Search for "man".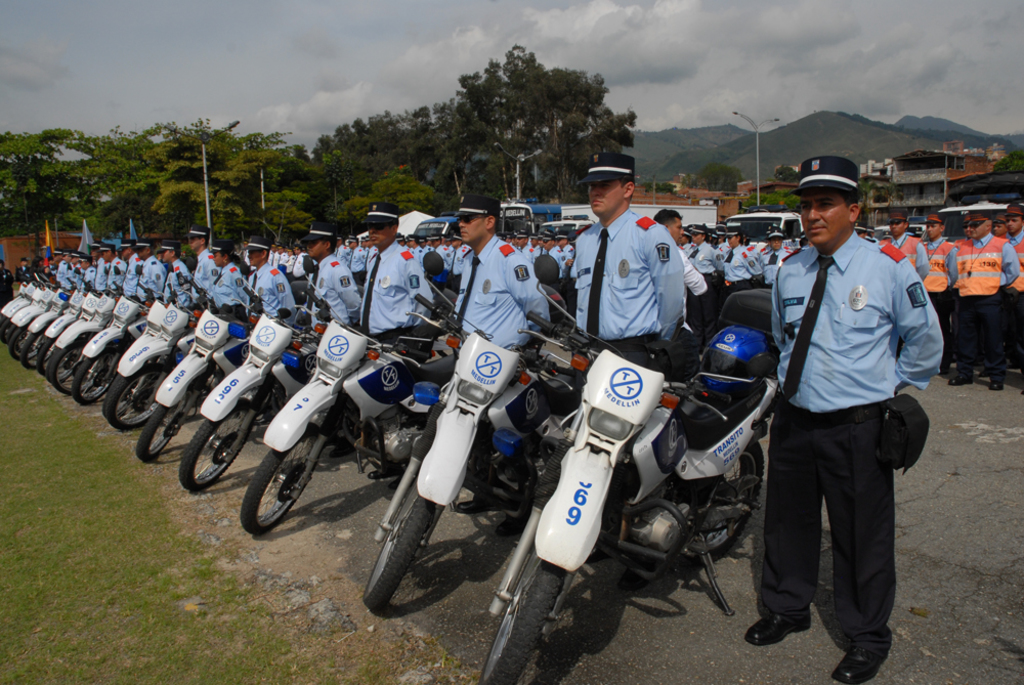
Found at select_region(267, 243, 284, 267).
